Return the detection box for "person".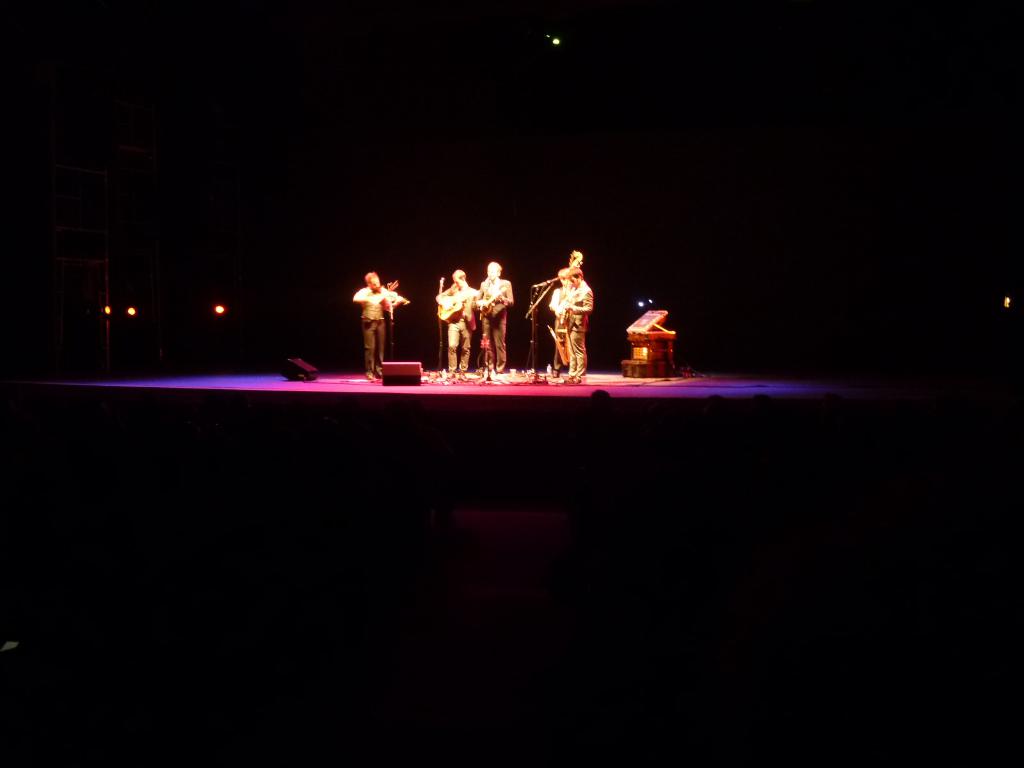
x1=557 y1=262 x2=591 y2=377.
